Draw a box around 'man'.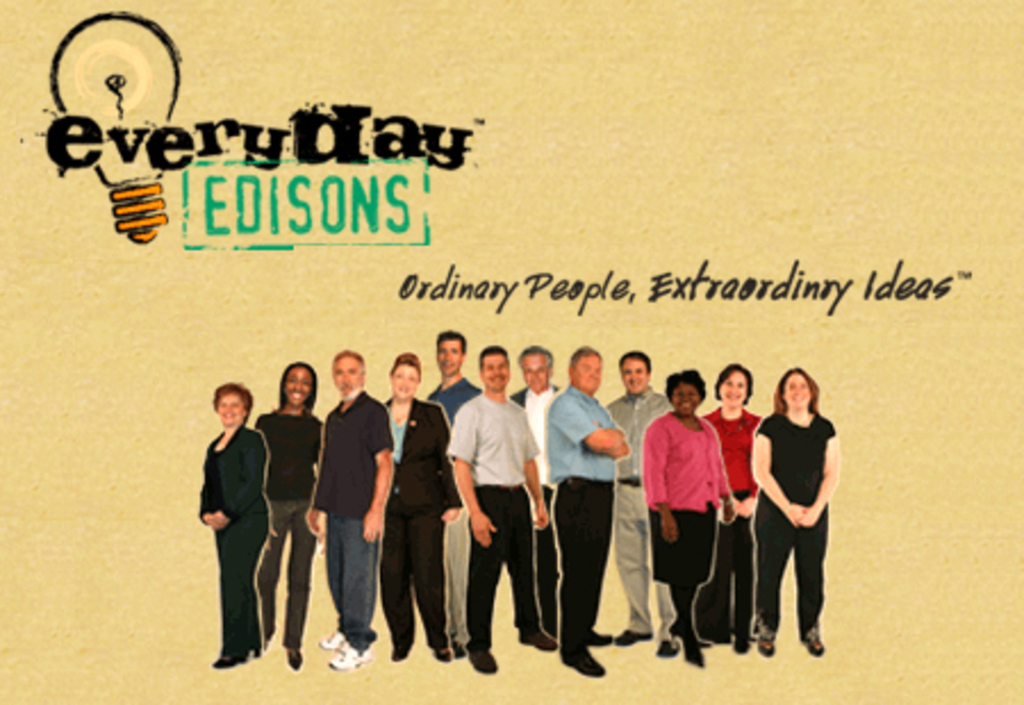
<box>441,339,548,673</box>.
